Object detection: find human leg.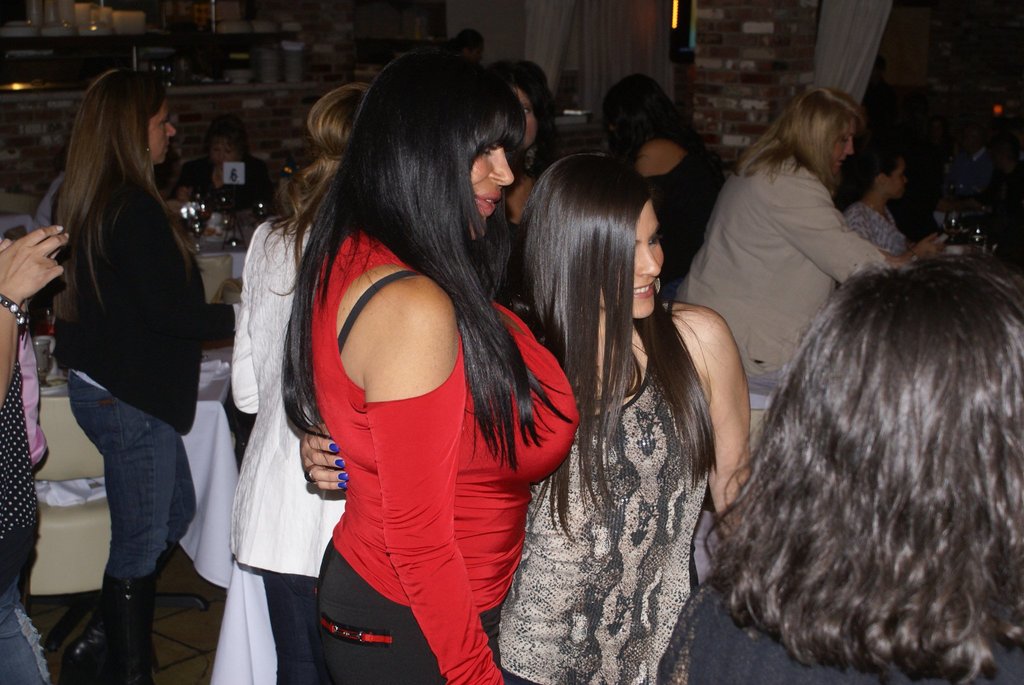
[left=66, top=371, right=198, bottom=684].
